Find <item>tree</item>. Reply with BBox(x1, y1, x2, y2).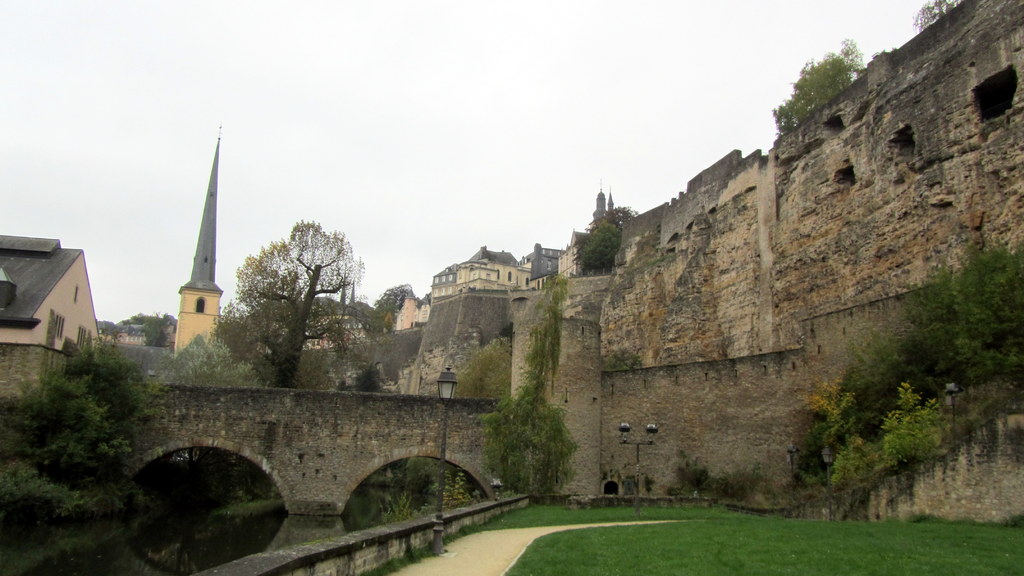
BBox(573, 216, 623, 274).
